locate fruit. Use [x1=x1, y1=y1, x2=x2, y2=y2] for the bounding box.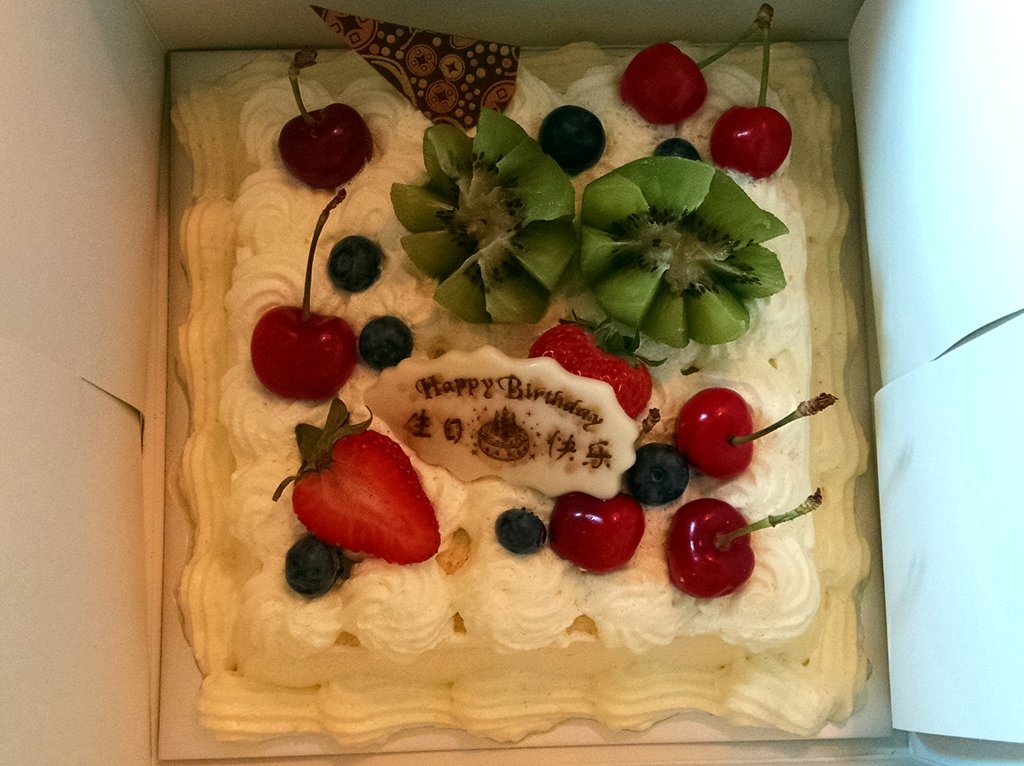
[x1=277, y1=102, x2=374, y2=190].
